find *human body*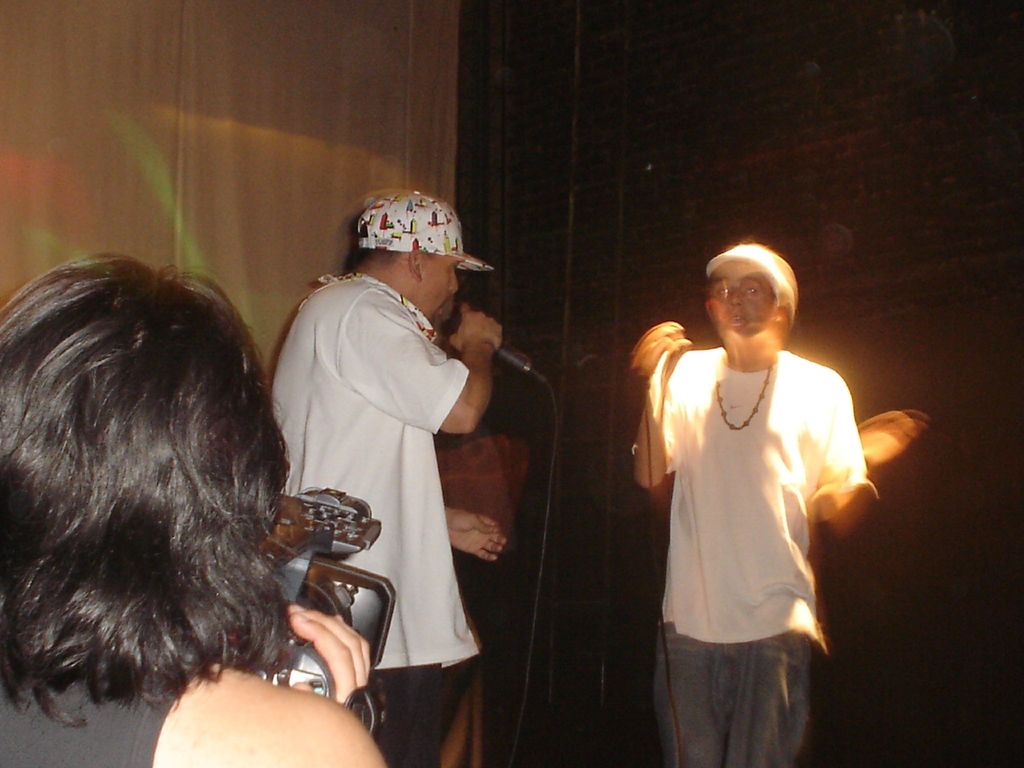
<region>0, 249, 388, 767</region>
